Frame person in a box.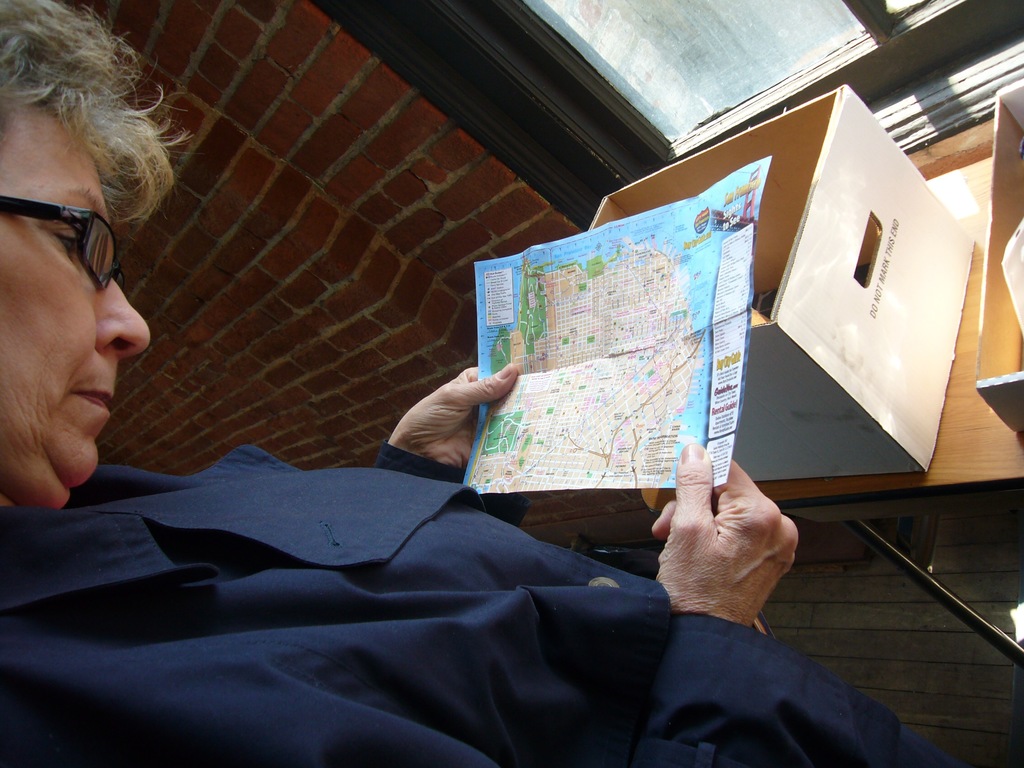
Rect(0, 0, 945, 767).
